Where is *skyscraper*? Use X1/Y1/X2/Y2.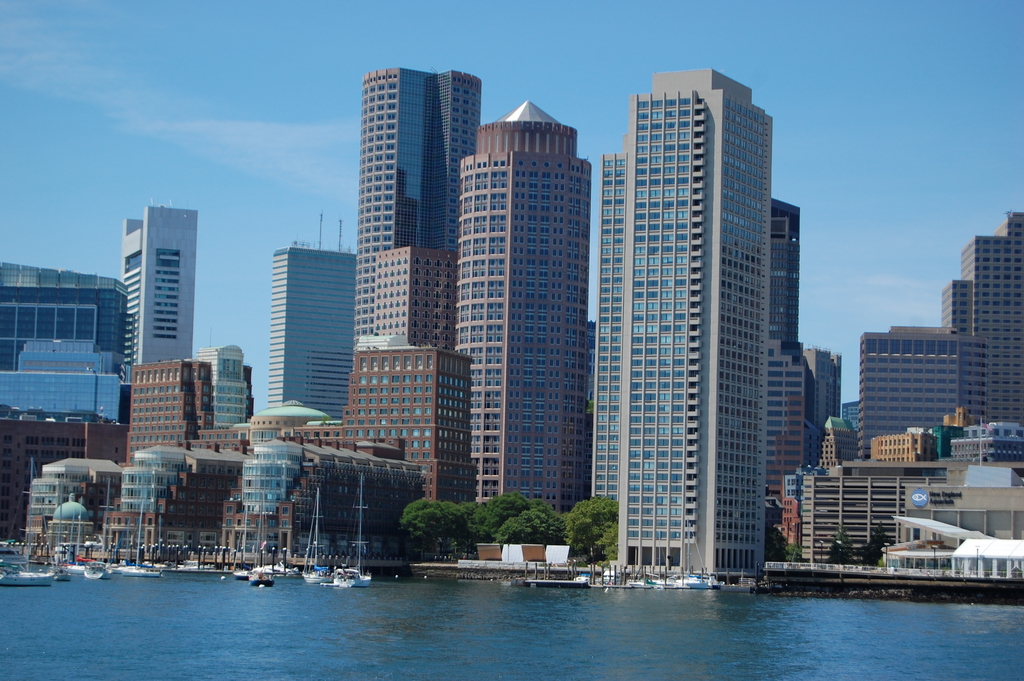
860/327/984/436.
